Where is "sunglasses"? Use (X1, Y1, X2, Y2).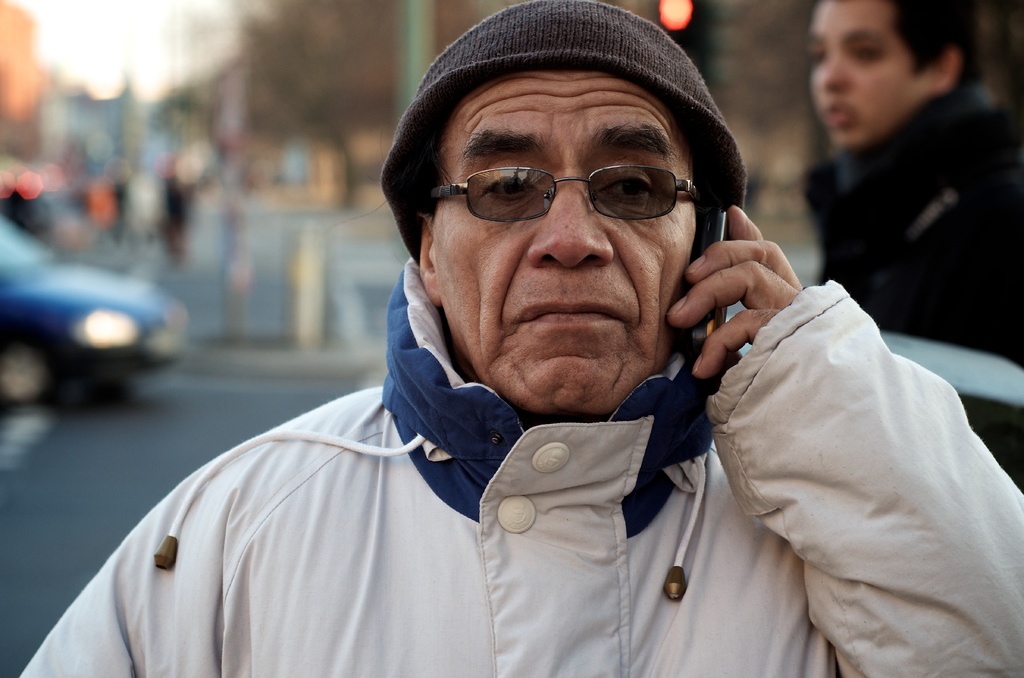
(426, 165, 700, 219).
